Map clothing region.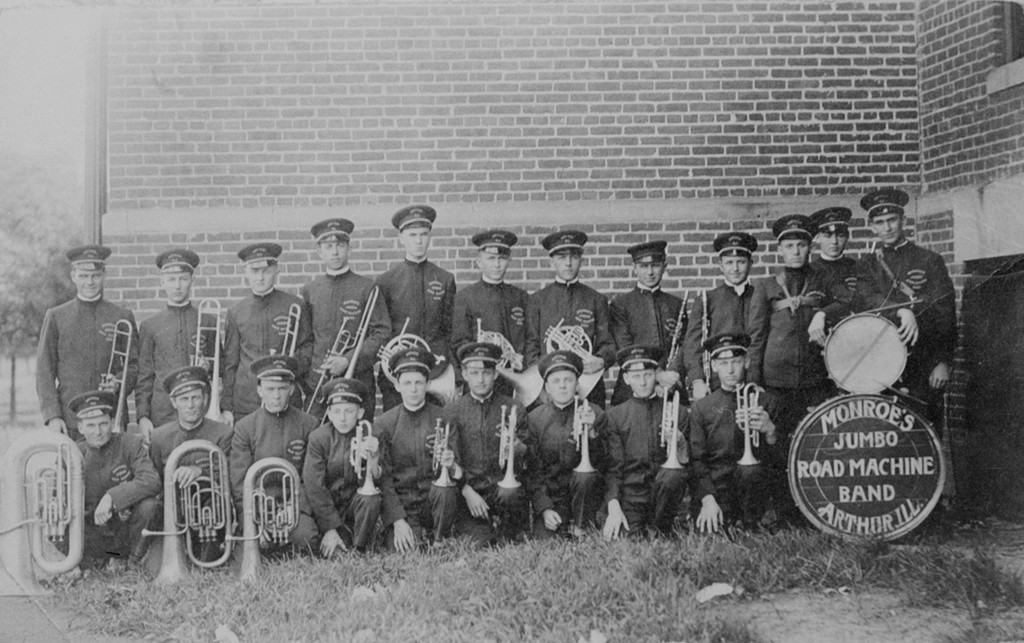
Mapped to crop(521, 397, 604, 533).
